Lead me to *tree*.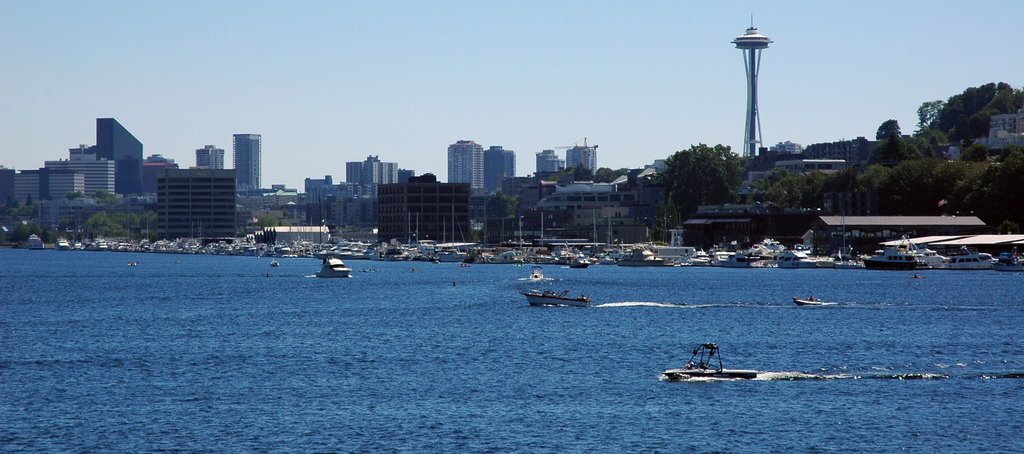
Lead to <box>764,177,806,210</box>.
